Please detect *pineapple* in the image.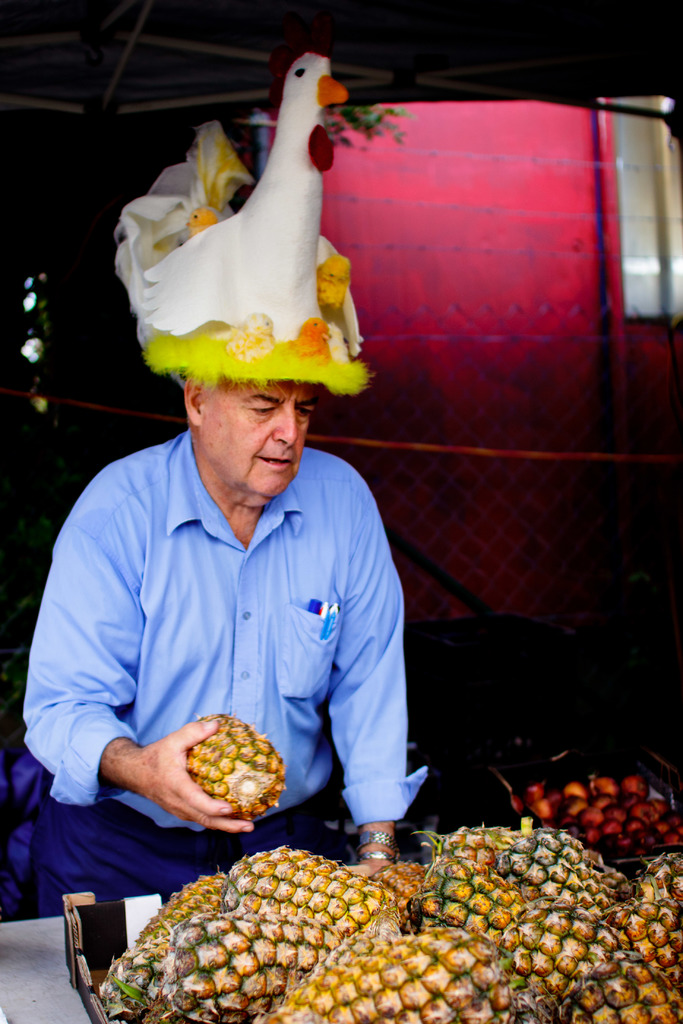
BBox(185, 710, 288, 819).
